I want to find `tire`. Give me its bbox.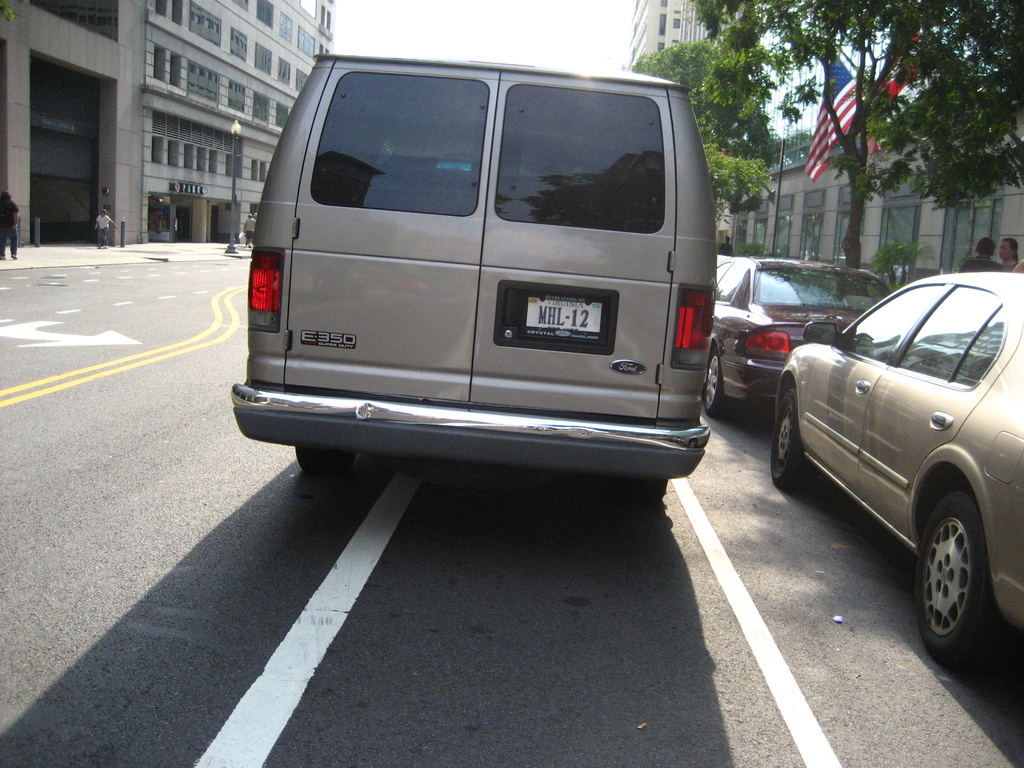
locate(771, 389, 817, 495).
